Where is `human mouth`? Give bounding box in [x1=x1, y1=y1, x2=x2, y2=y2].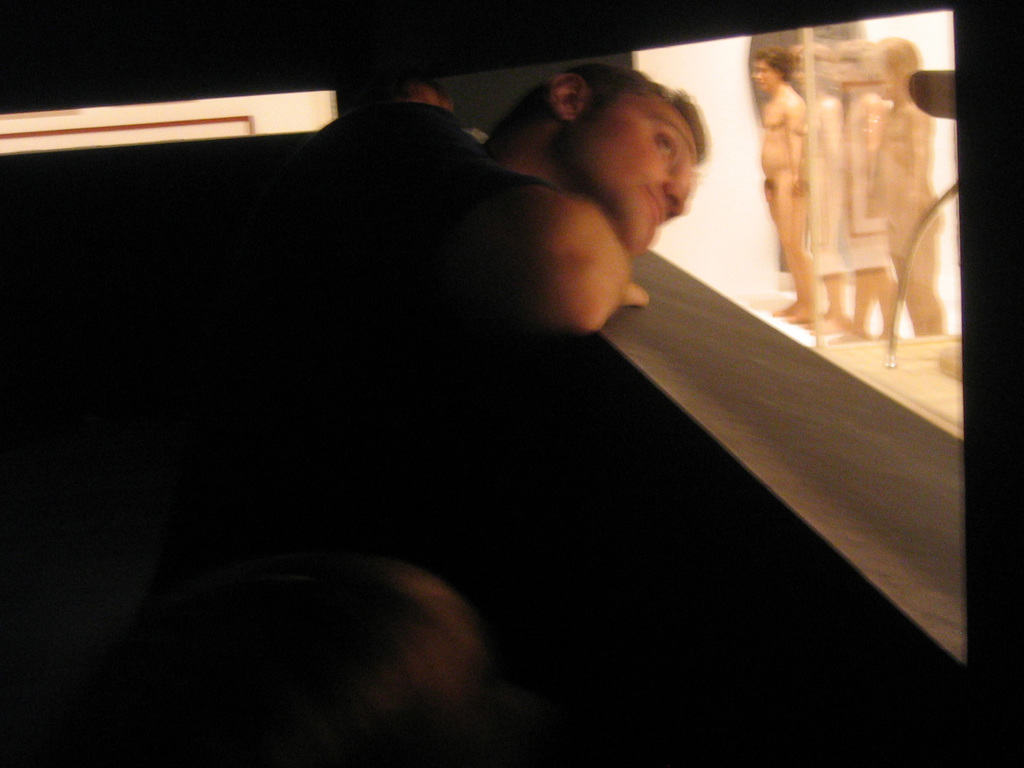
[x1=644, y1=183, x2=664, y2=229].
